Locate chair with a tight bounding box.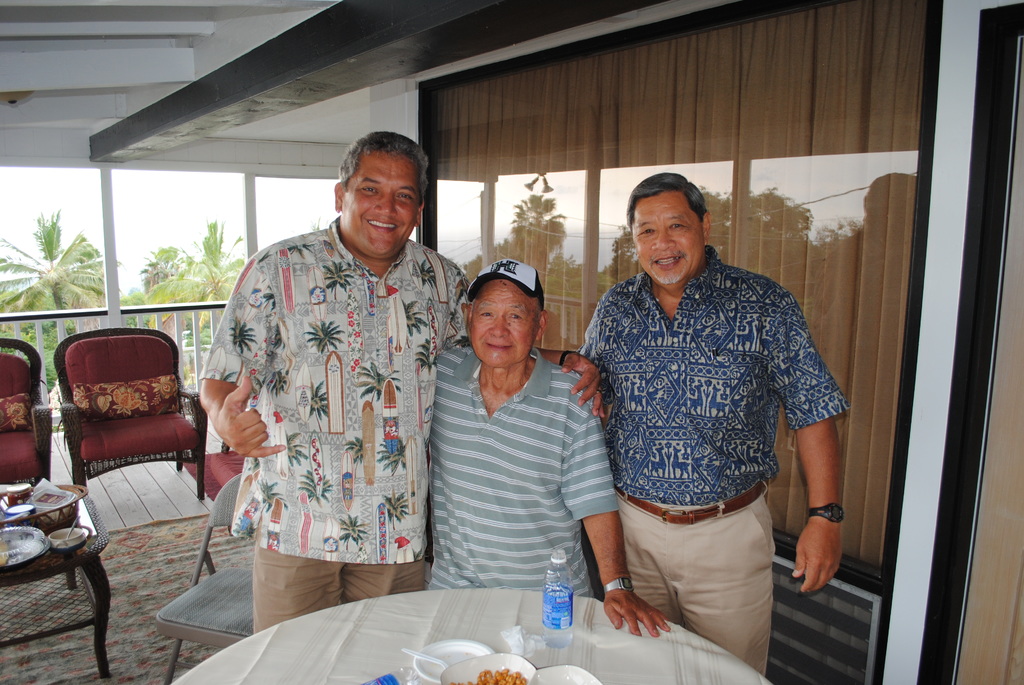
left=0, top=336, right=56, bottom=485.
